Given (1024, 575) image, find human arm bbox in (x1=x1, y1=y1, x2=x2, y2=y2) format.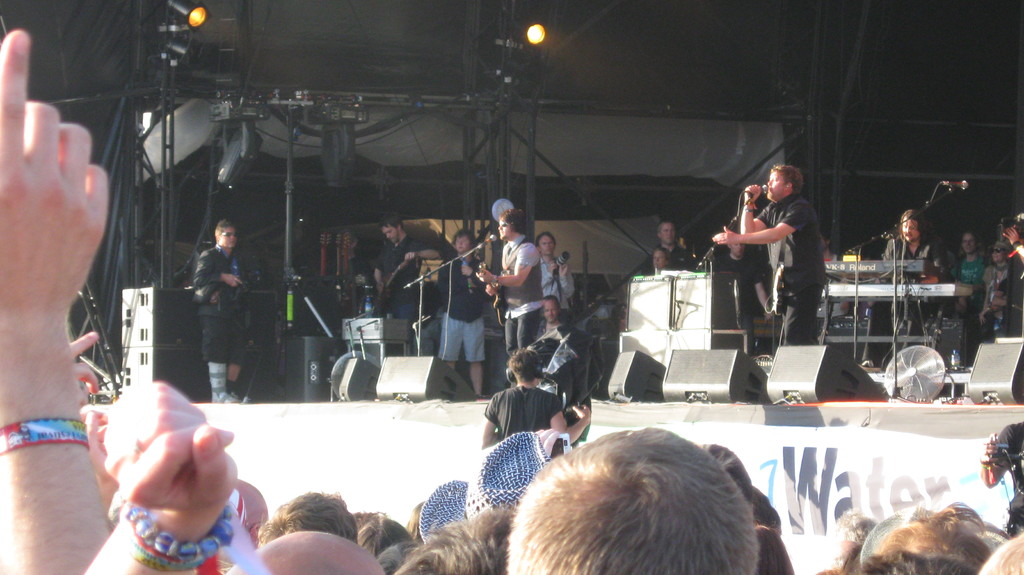
(x1=559, y1=261, x2=573, y2=300).
